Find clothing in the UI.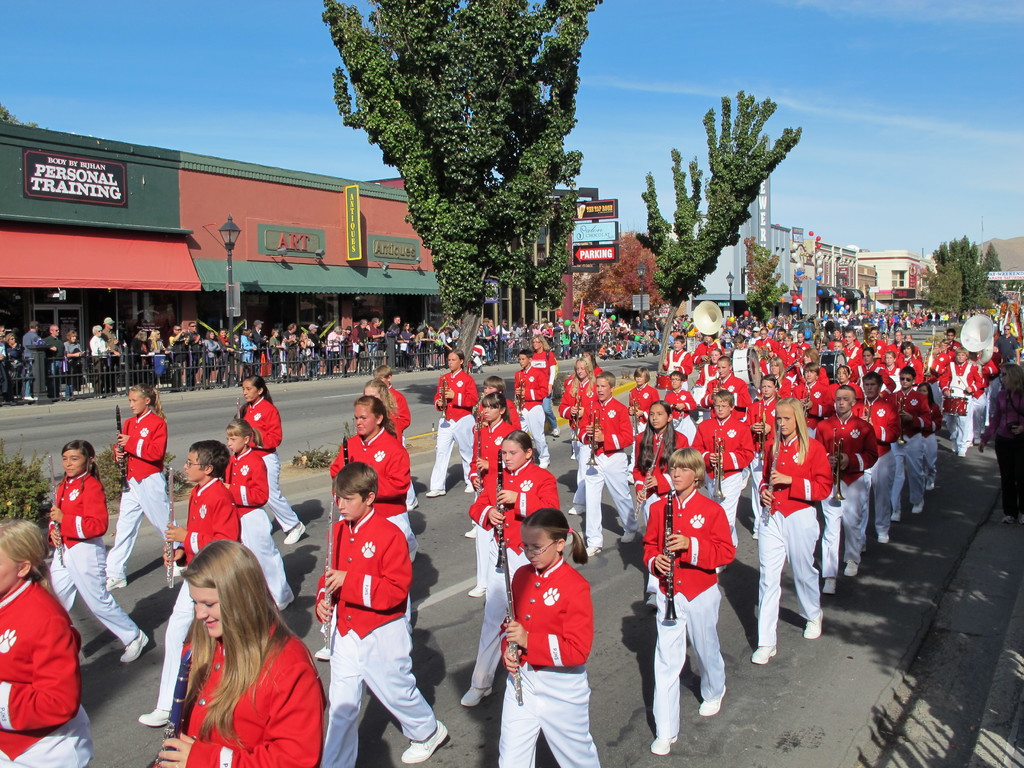
UI element at crop(982, 383, 1023, 516).
